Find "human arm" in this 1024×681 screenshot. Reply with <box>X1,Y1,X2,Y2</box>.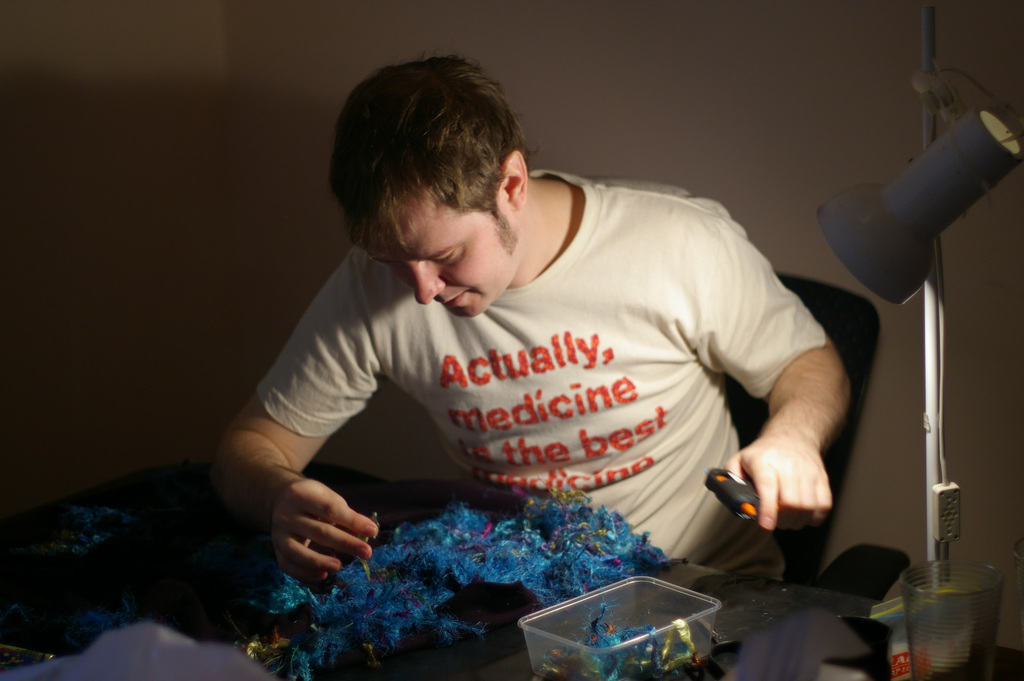
<box>202,289,417,613</box>.
